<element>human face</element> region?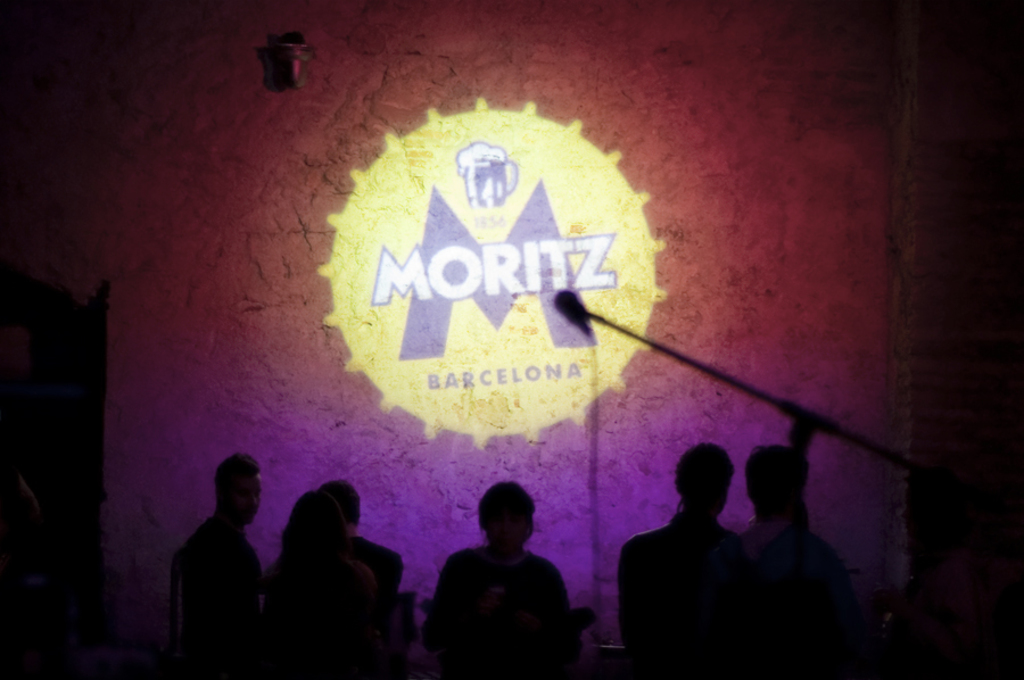
region(231, 472, 262, 528)
